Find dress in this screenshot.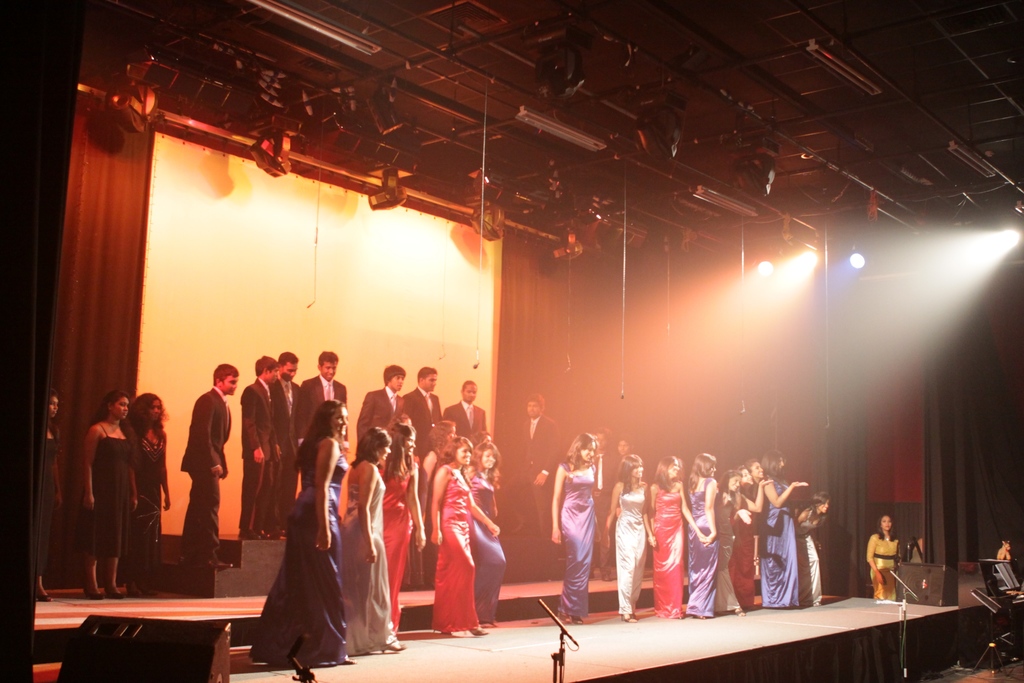
The bounding box for dress is left=559, top=465, right=592, bottom=618.
